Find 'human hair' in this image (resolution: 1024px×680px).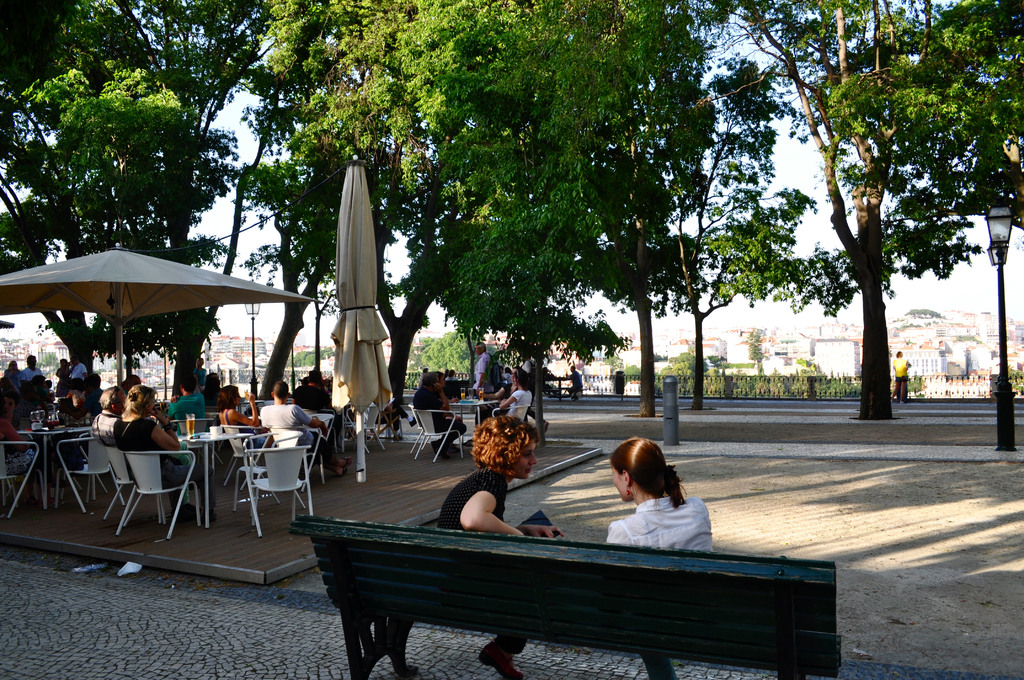
511, 369, 529, 389.
